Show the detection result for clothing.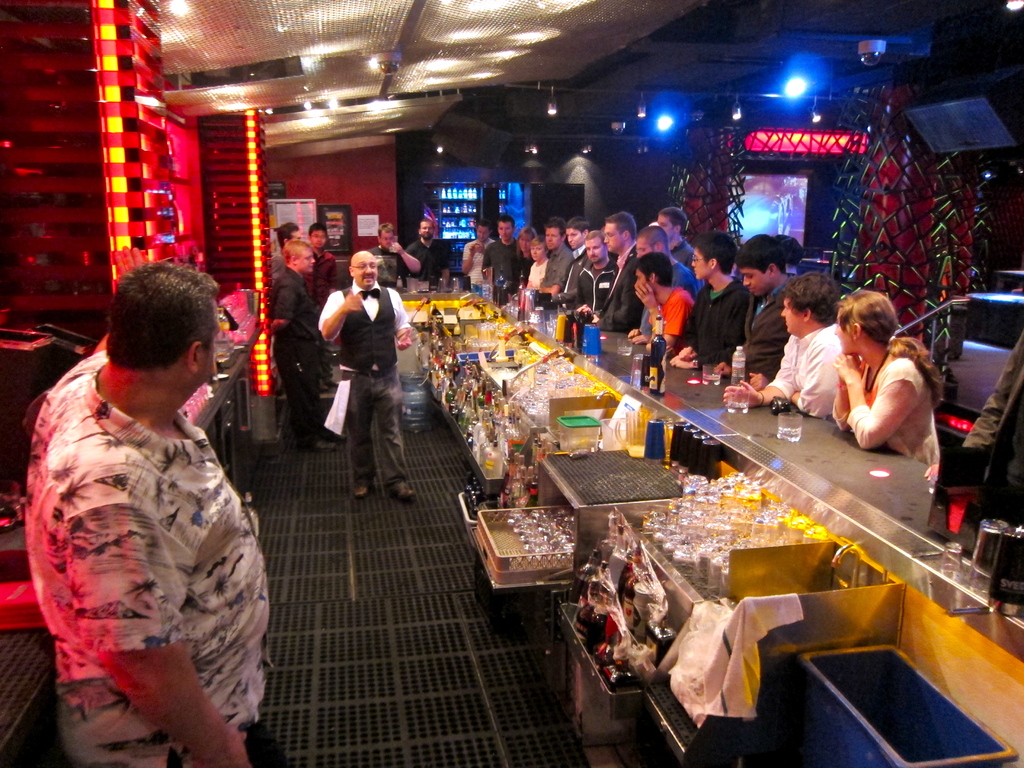
27/351/289/767.
